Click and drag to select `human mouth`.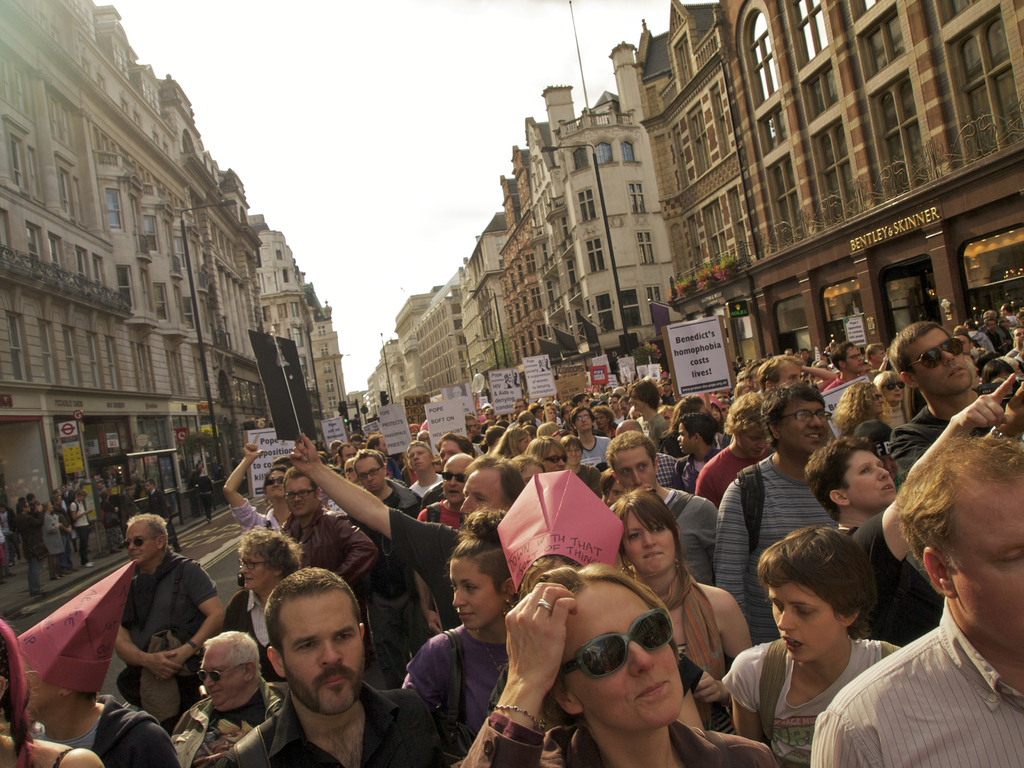
Selection: box=[127, 550, 143, 558].
